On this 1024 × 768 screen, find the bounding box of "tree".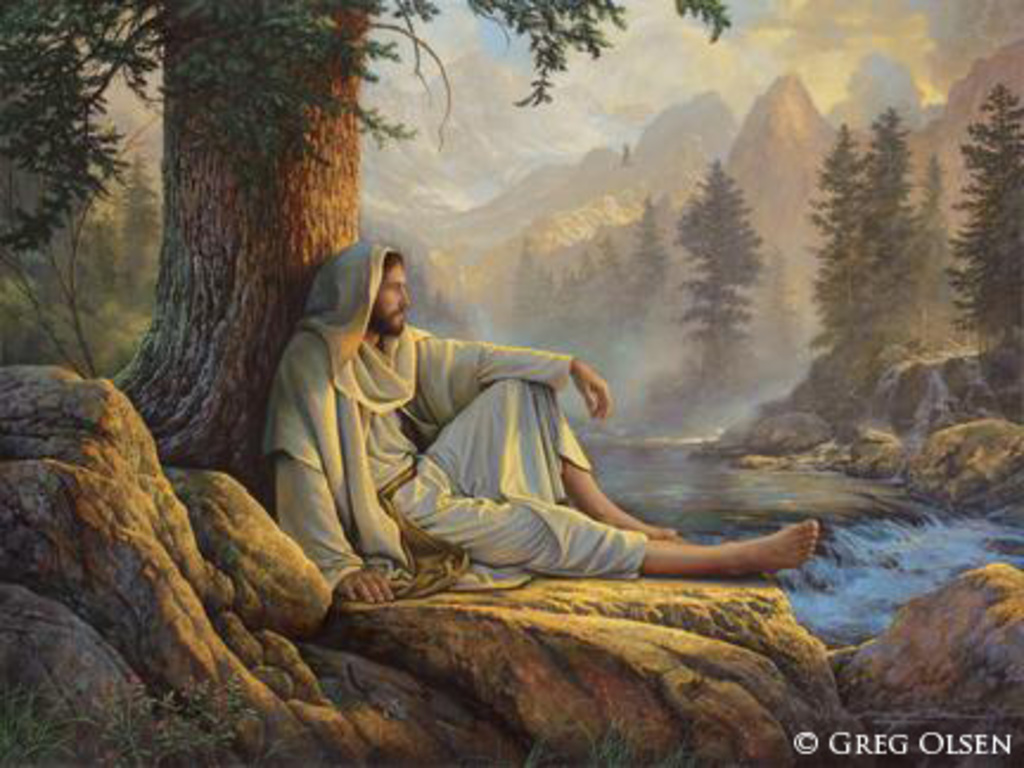
Bounding box: l=676, t=168, r=777, b=448.
